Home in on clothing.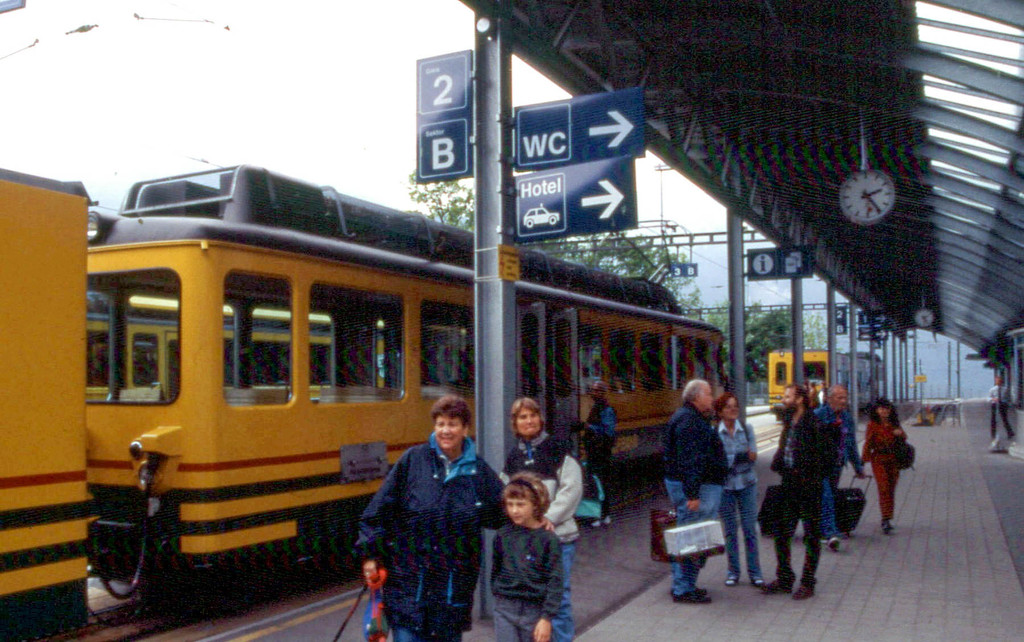
Homed in at 810:393:858:536.
